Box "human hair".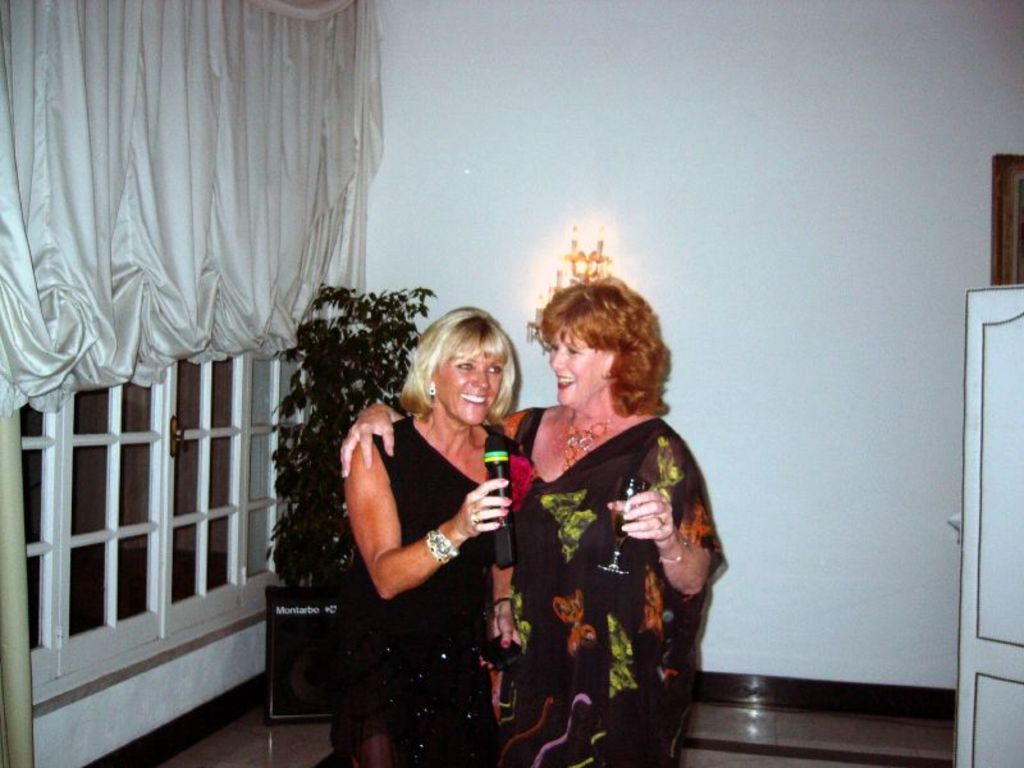
region(540, 280, 672, 415).
